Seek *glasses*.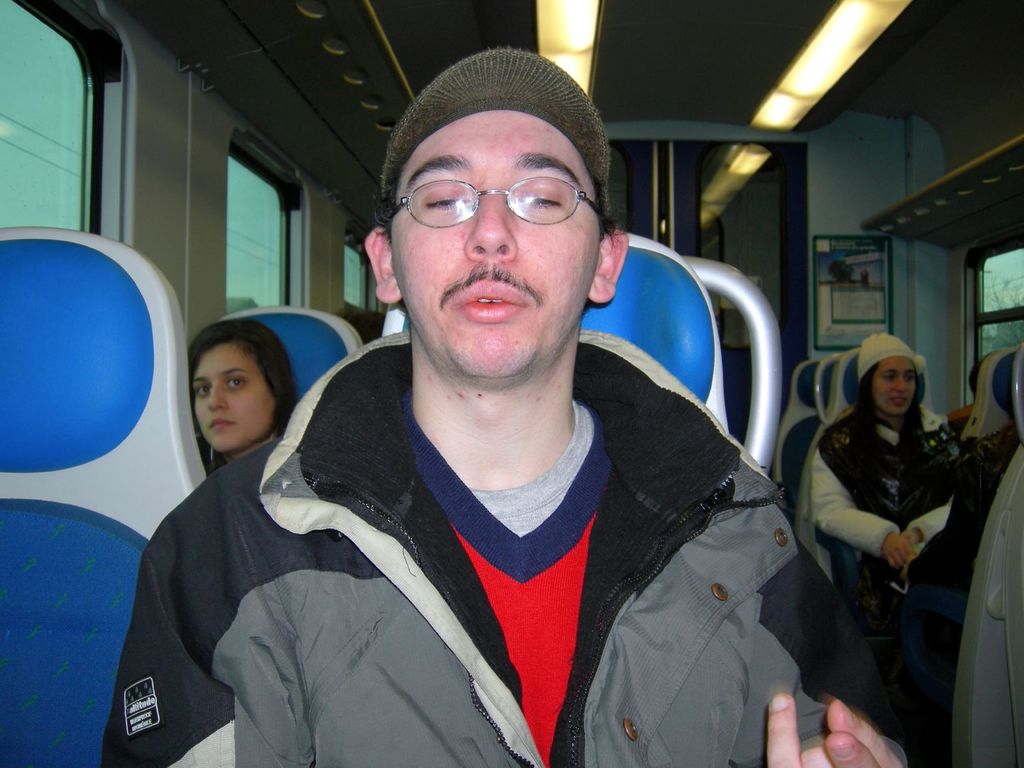
<box>385,173,612,234</box>.
